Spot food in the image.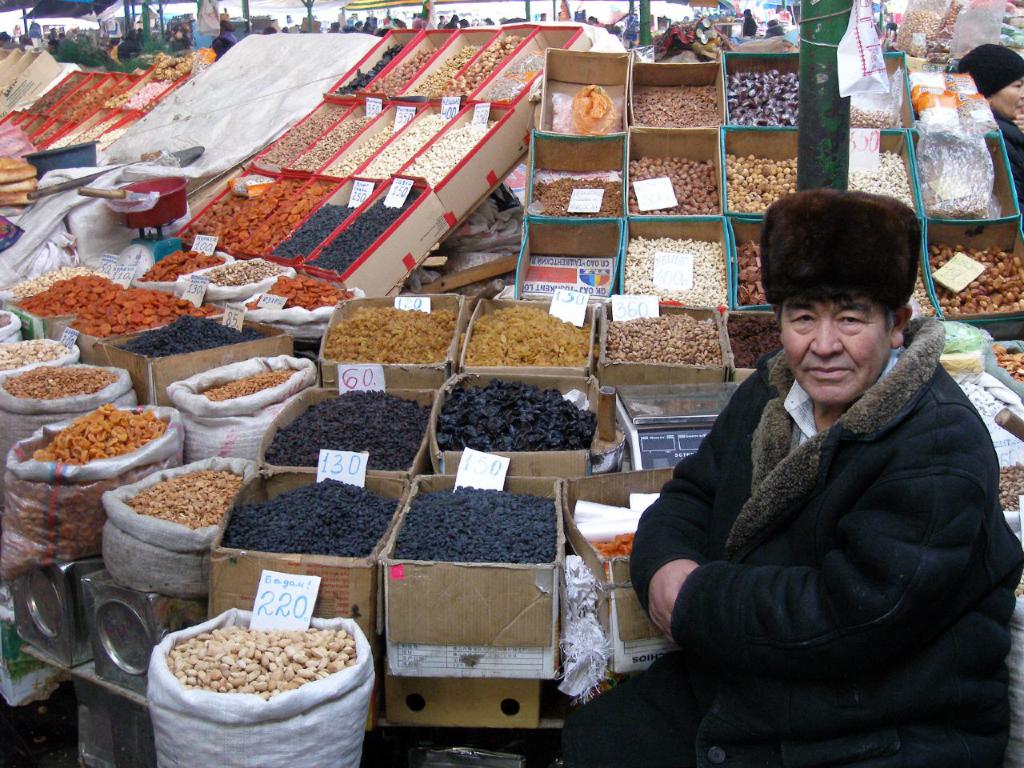
food found at bbox=(314, 187, 418, 274).
